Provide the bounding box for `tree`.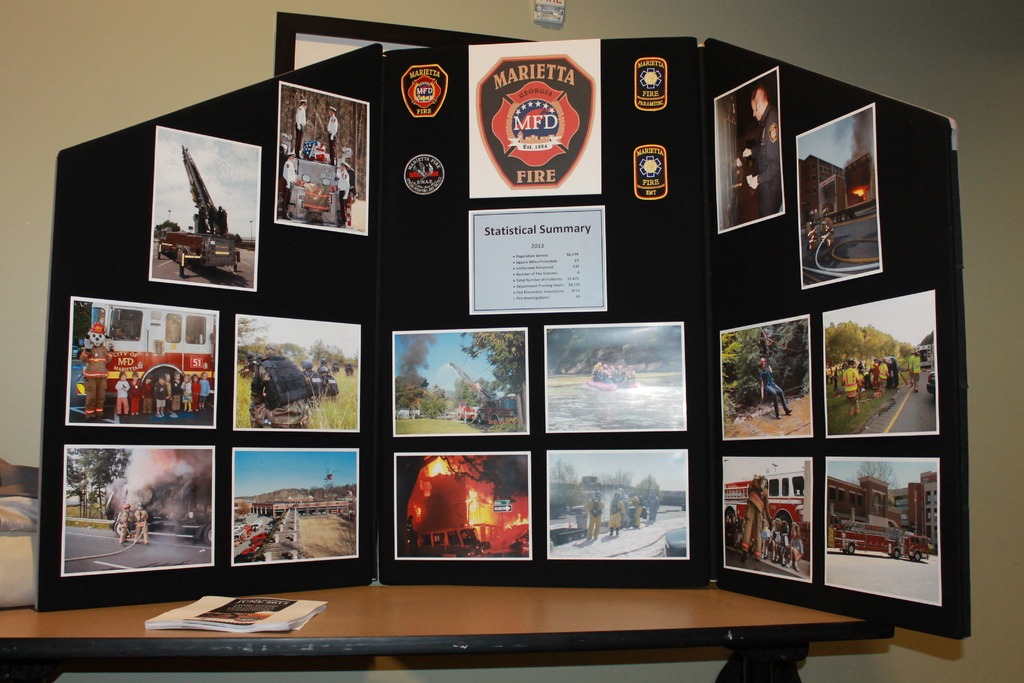
(230,317,276,356).
